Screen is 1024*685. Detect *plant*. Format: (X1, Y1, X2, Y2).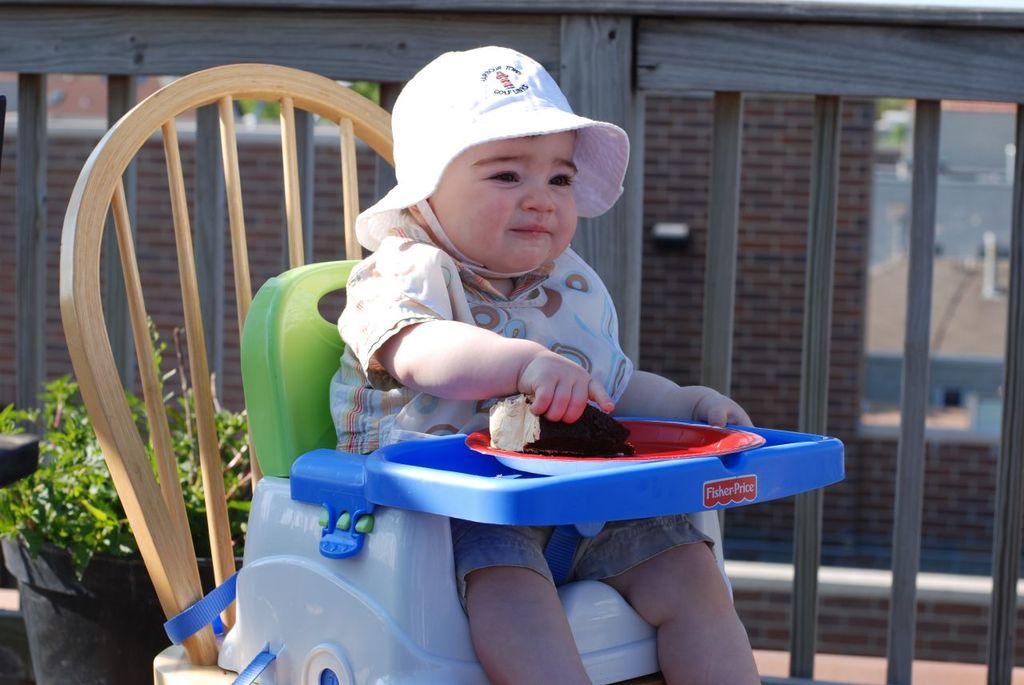
(338, 78, 381, 108).
